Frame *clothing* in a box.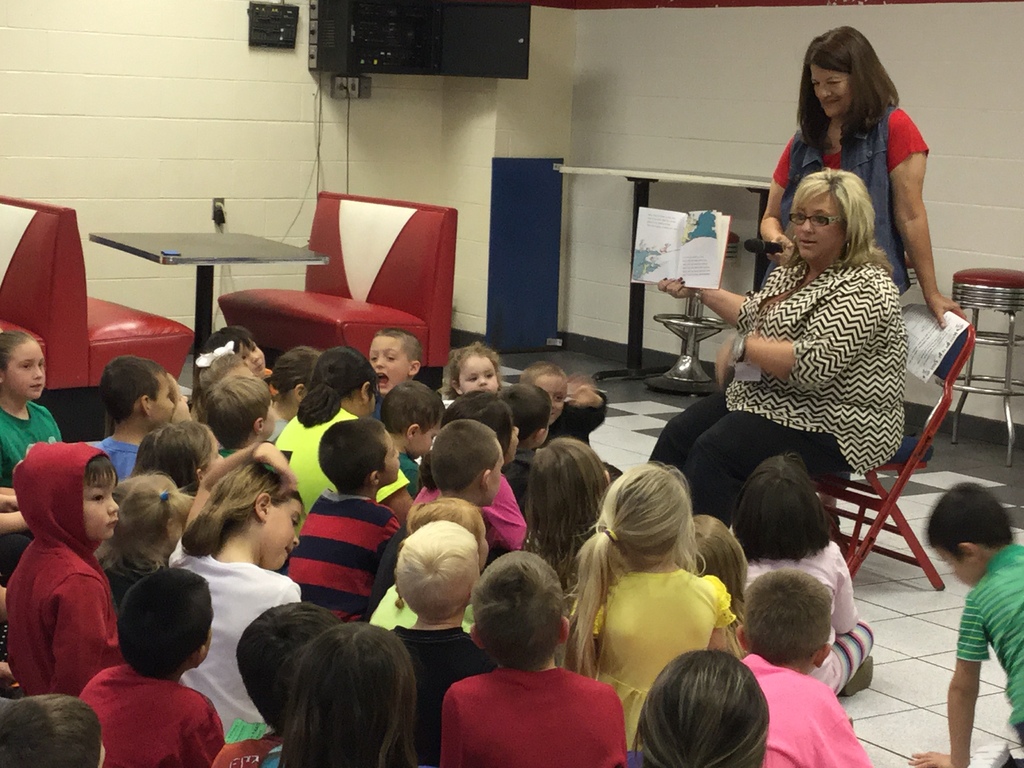
(950, 543, 1023, 767).
